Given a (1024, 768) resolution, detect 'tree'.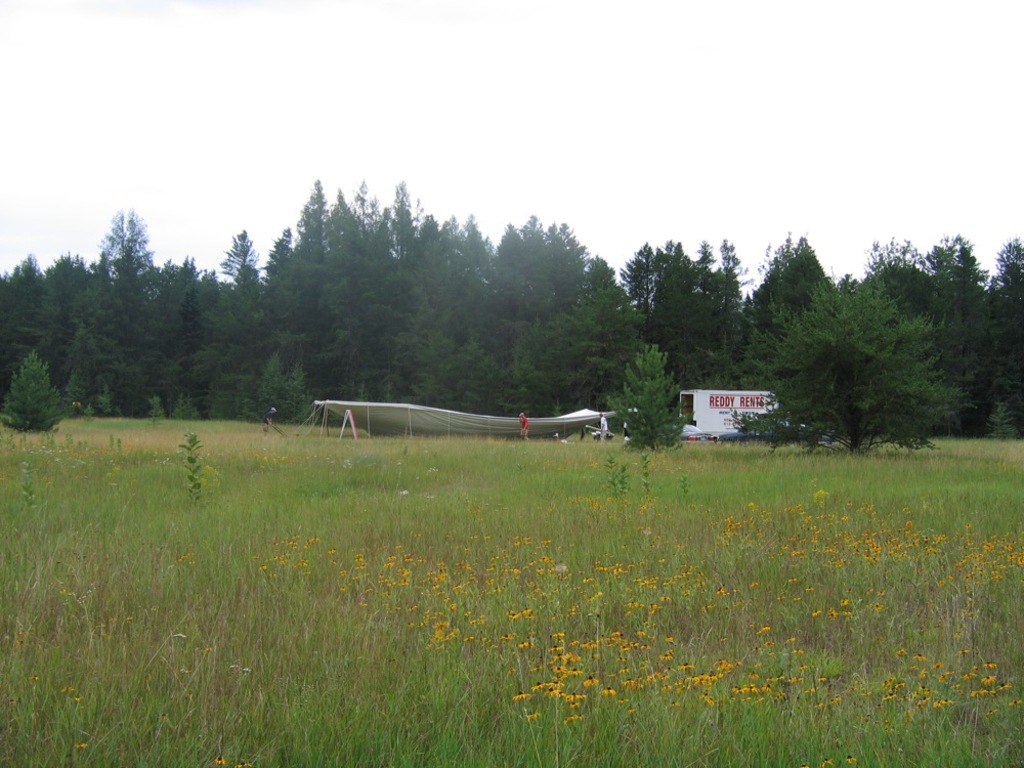
select_region(768, 246, 972, 462).
